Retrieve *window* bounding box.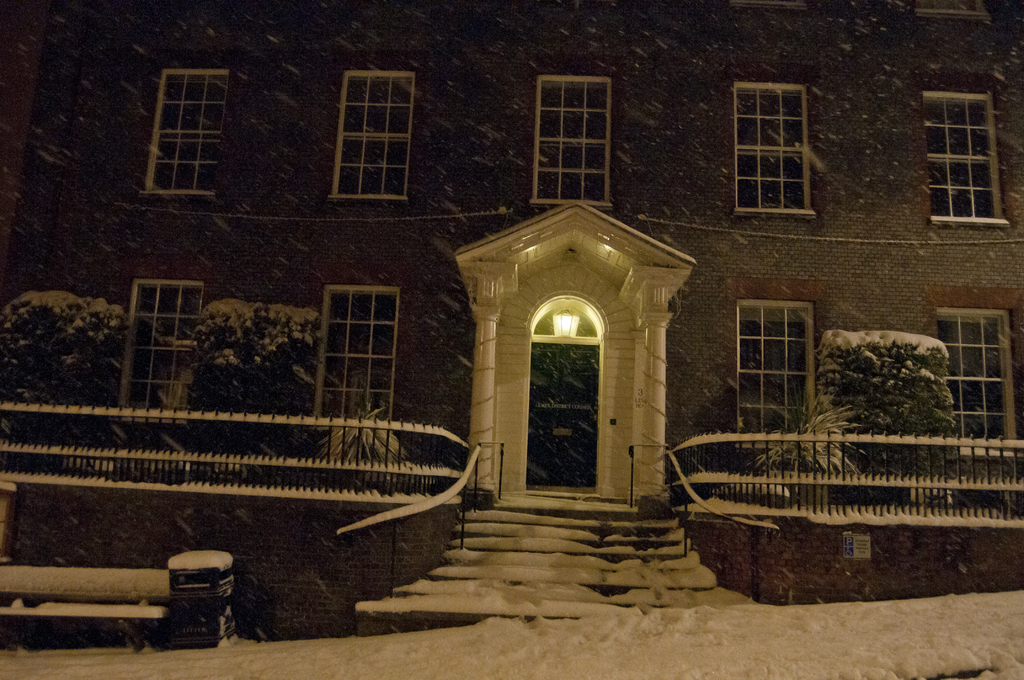
Bounding box: <bbox>924, 89, 1007, 224</bbox>.
